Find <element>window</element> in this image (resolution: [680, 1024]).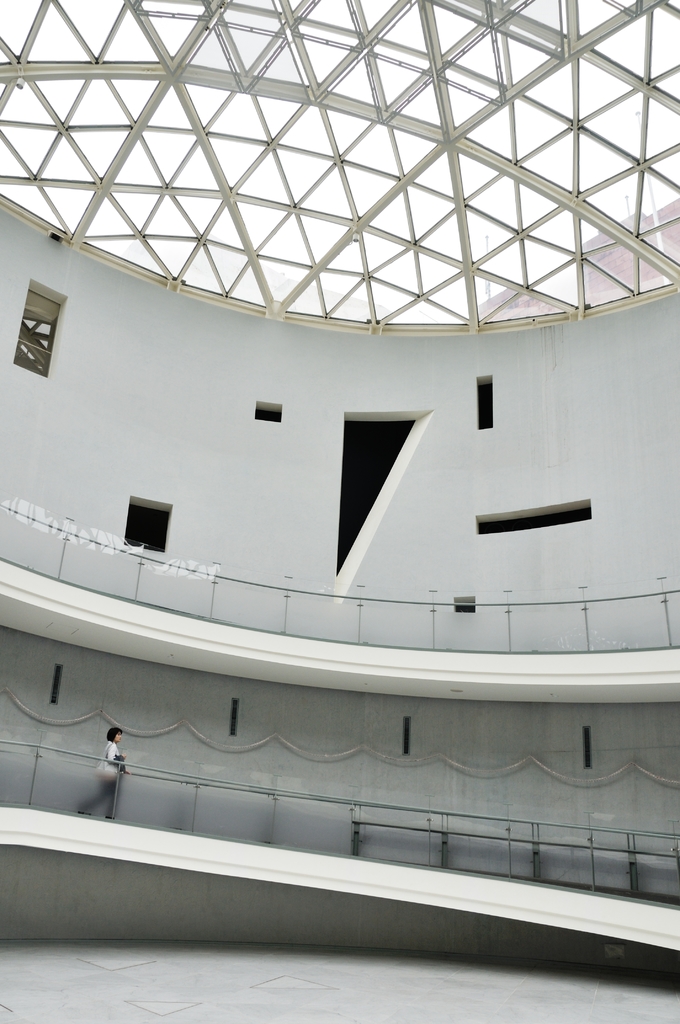
[124, 500, 169, 556].
